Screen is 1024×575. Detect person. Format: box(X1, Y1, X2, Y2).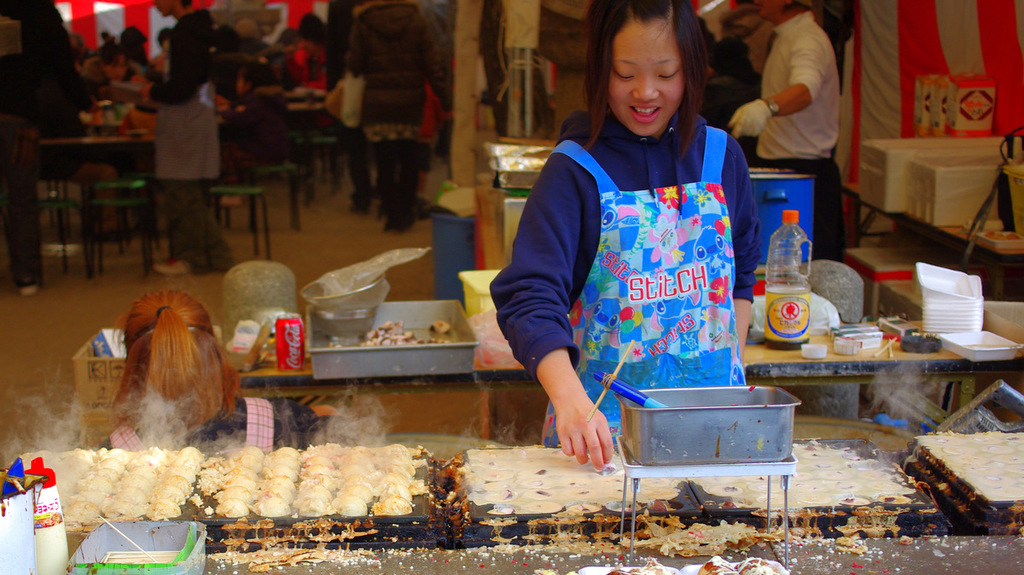
box(0, 2, 61, 300).
